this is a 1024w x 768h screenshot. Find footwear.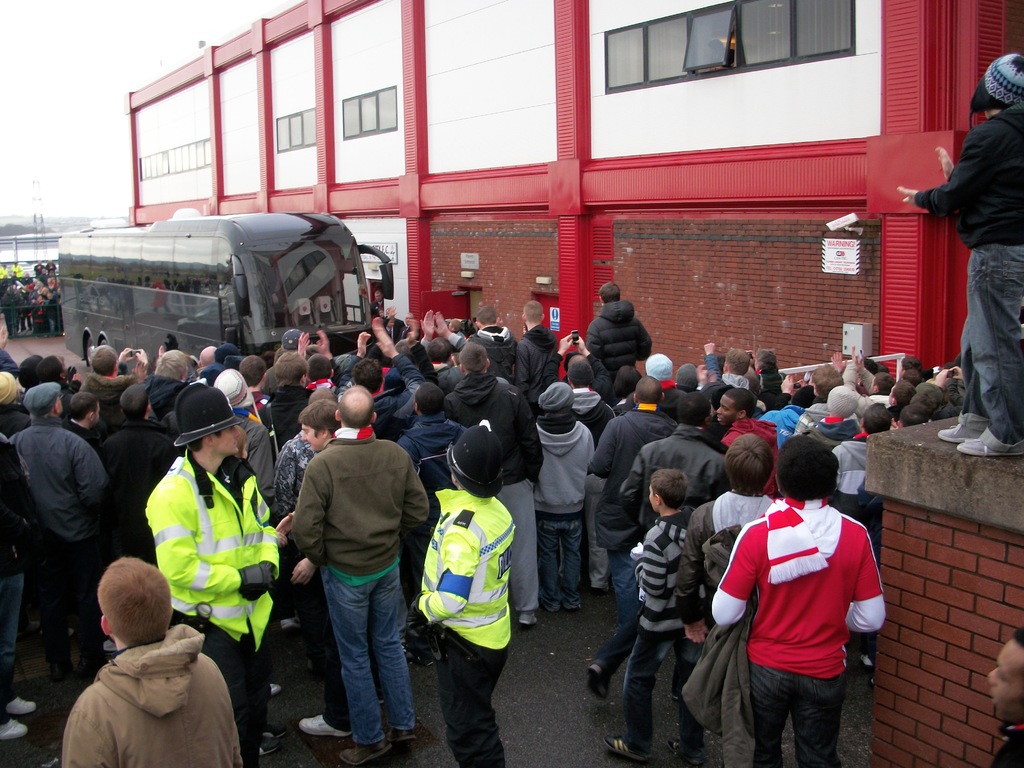
Bounding box: x1=298 y1=714 x2=352 y2=741.
